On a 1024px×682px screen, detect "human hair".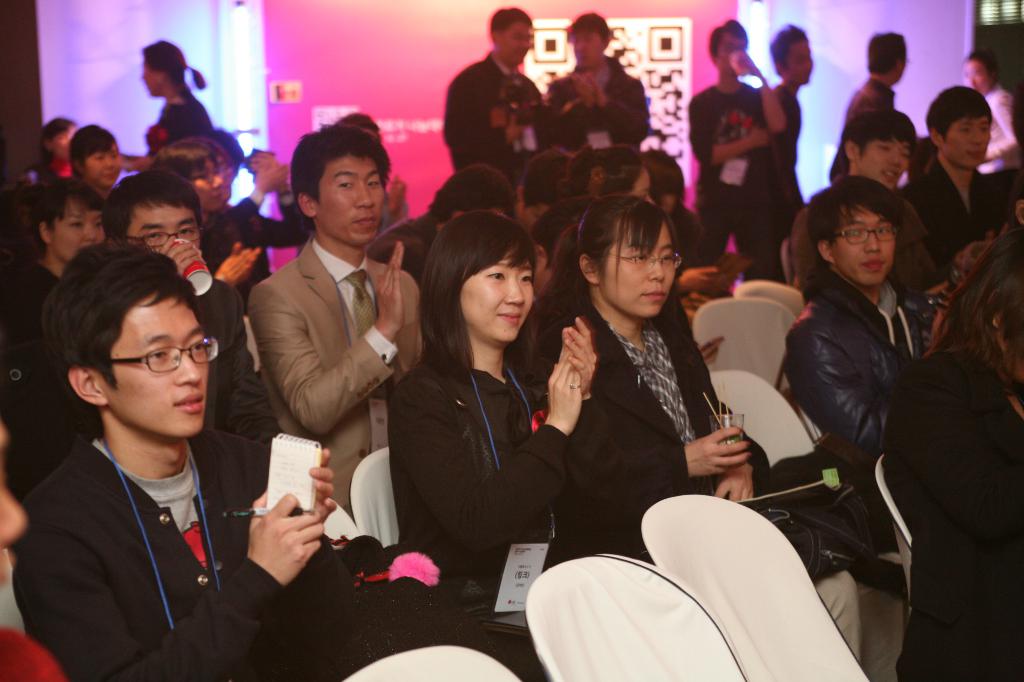
rect(40, 243, 200, 438).
